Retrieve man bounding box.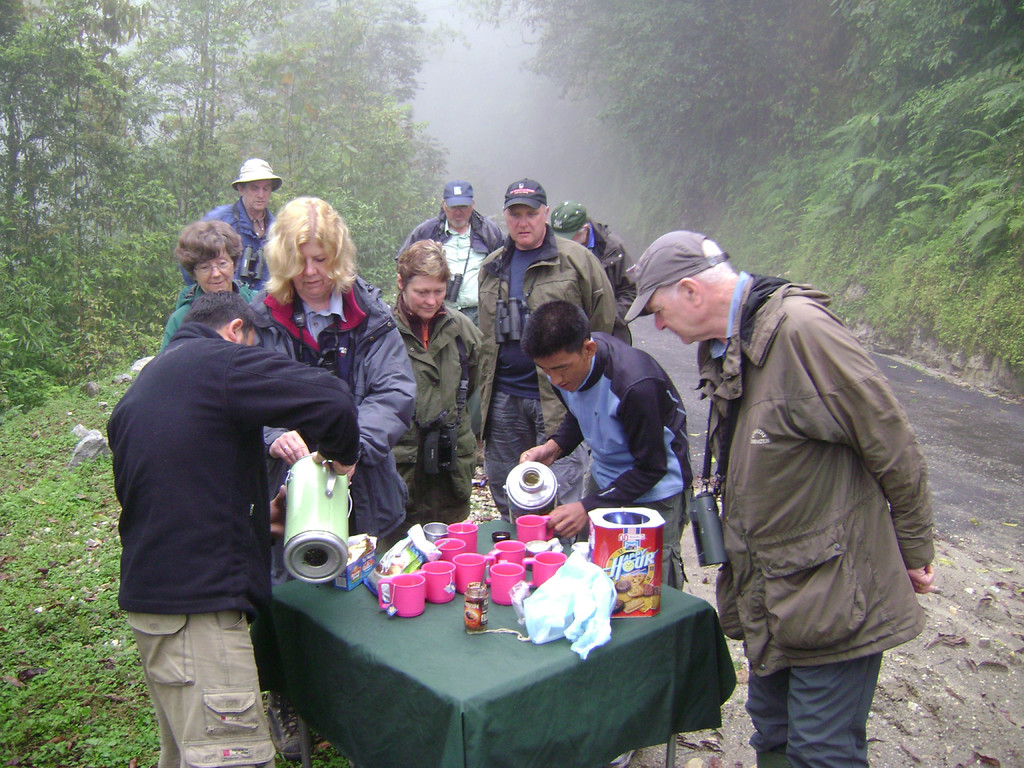
Bounding box: select_region(653, 210, 938, 767).
